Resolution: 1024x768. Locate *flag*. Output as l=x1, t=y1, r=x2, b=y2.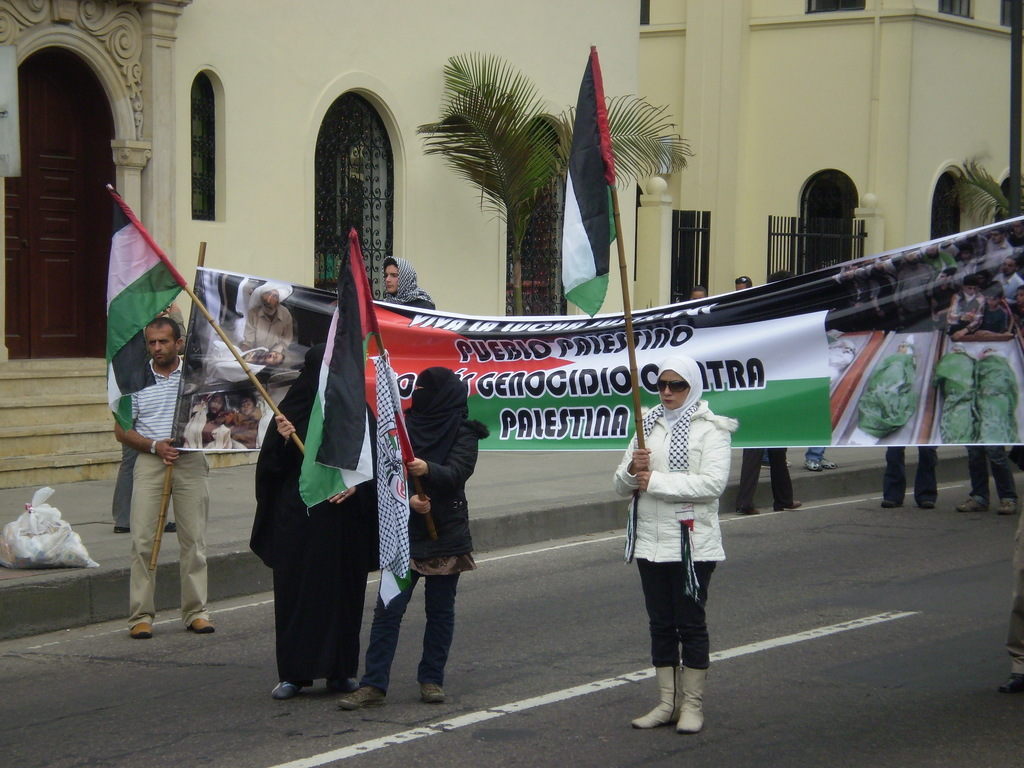
l=556, t=43, r=620, b=326.
